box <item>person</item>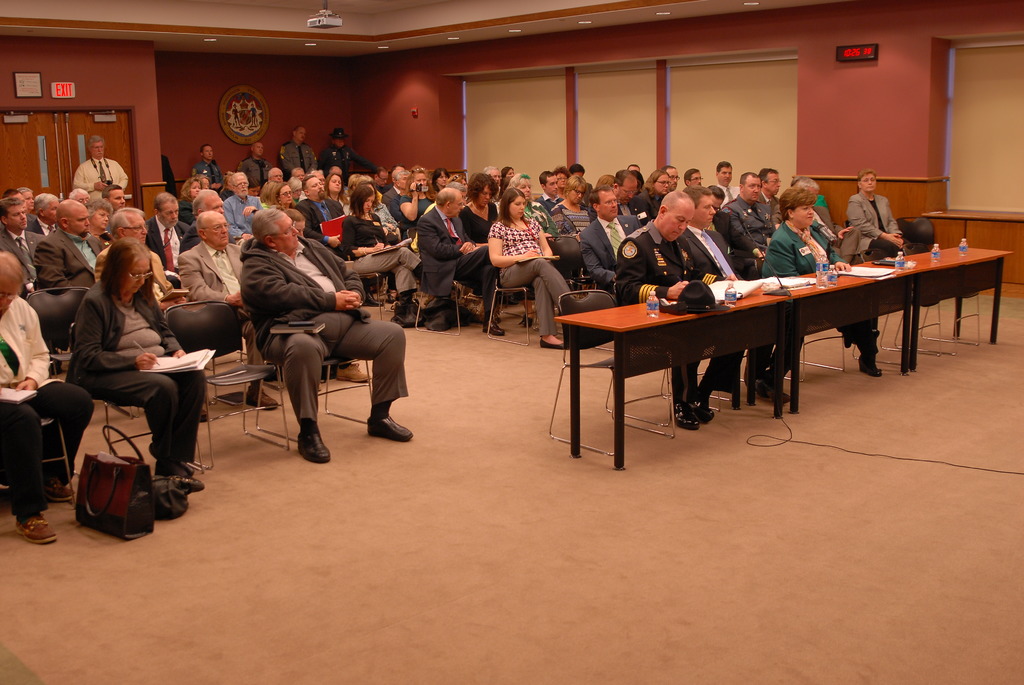
rect(276, 125, 321, 178)
